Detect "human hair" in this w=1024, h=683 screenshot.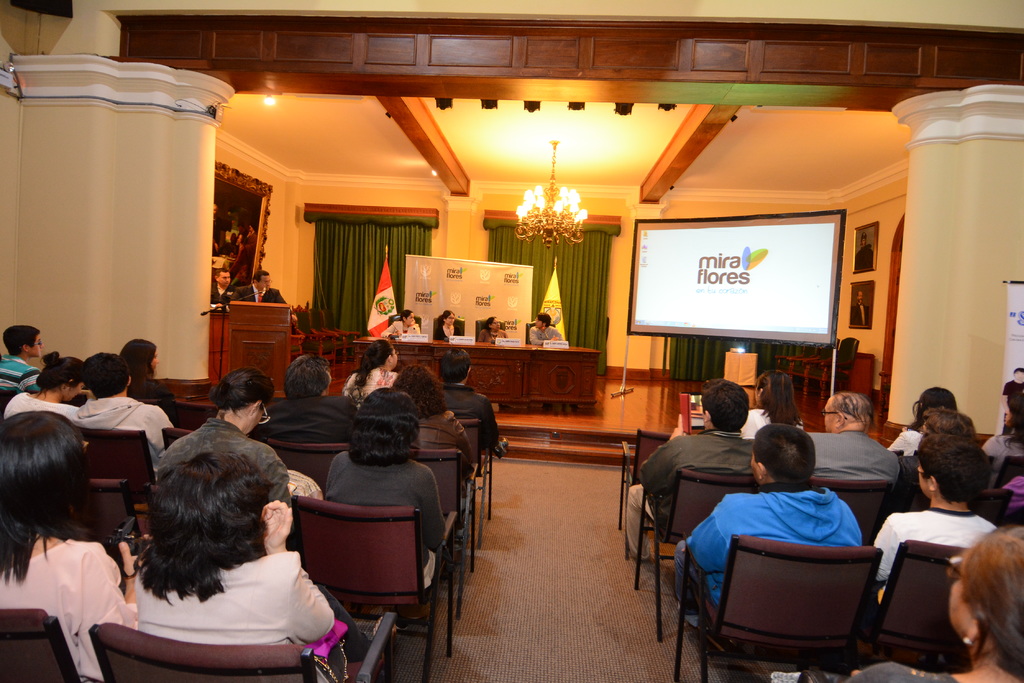
Detection: [x1=755, y1=424, x2=815, y2=484].
